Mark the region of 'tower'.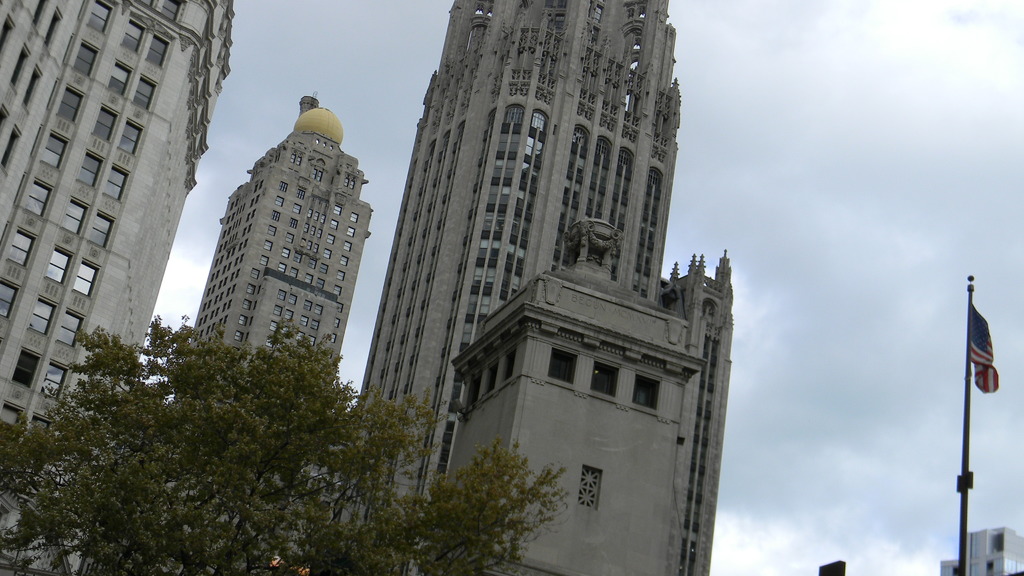
Region: 936:558:965:575.
